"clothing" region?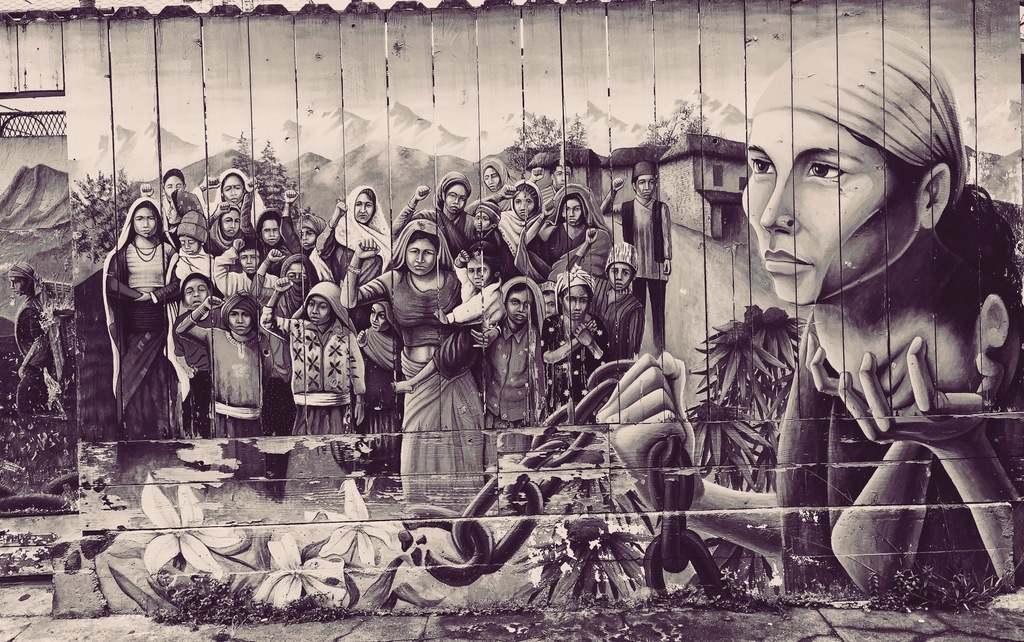
753,26,1023,606
